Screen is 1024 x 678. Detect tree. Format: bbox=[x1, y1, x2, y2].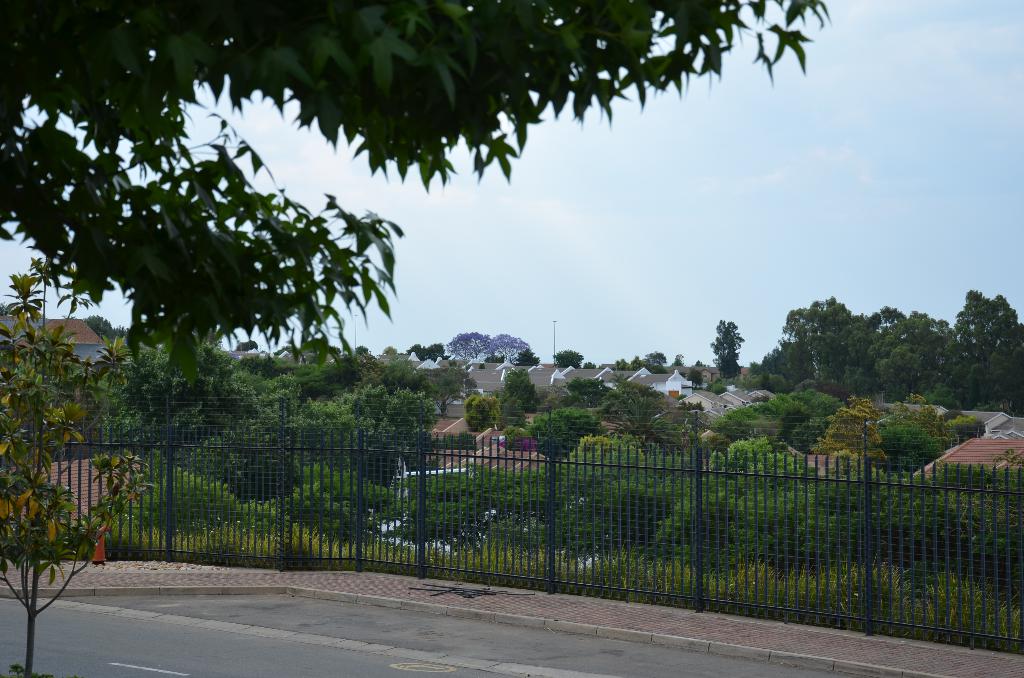
bbox=[669, 353, 684, 367].
